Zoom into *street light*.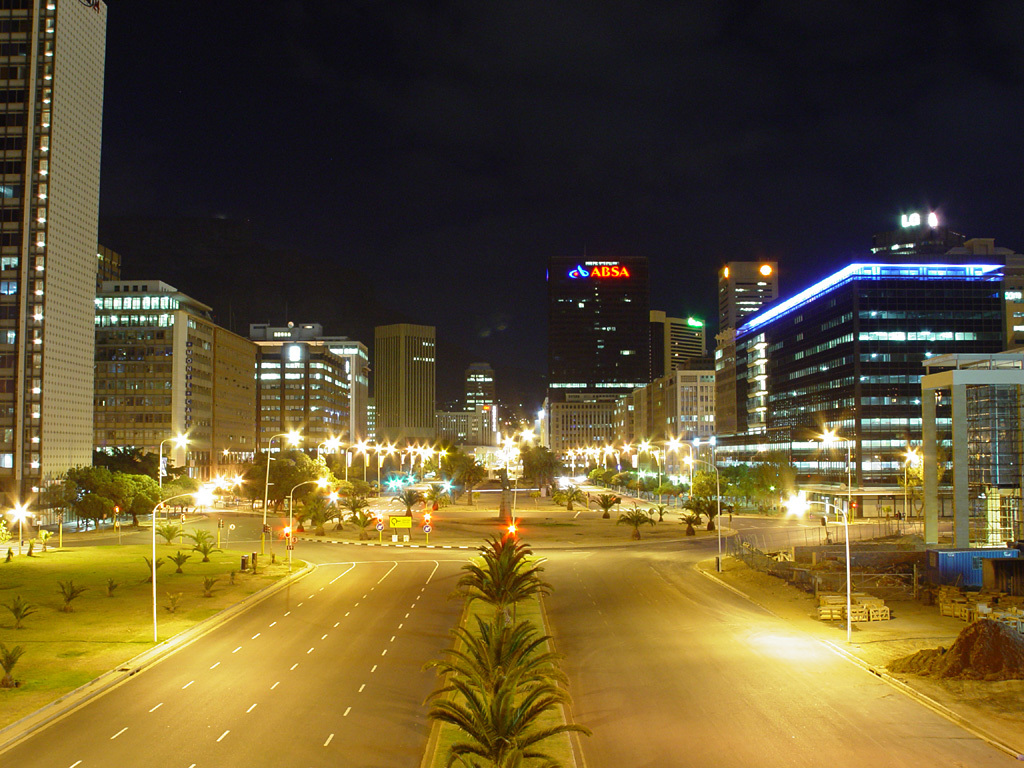
Zoom target: rect(367, 440, 381, 479).
